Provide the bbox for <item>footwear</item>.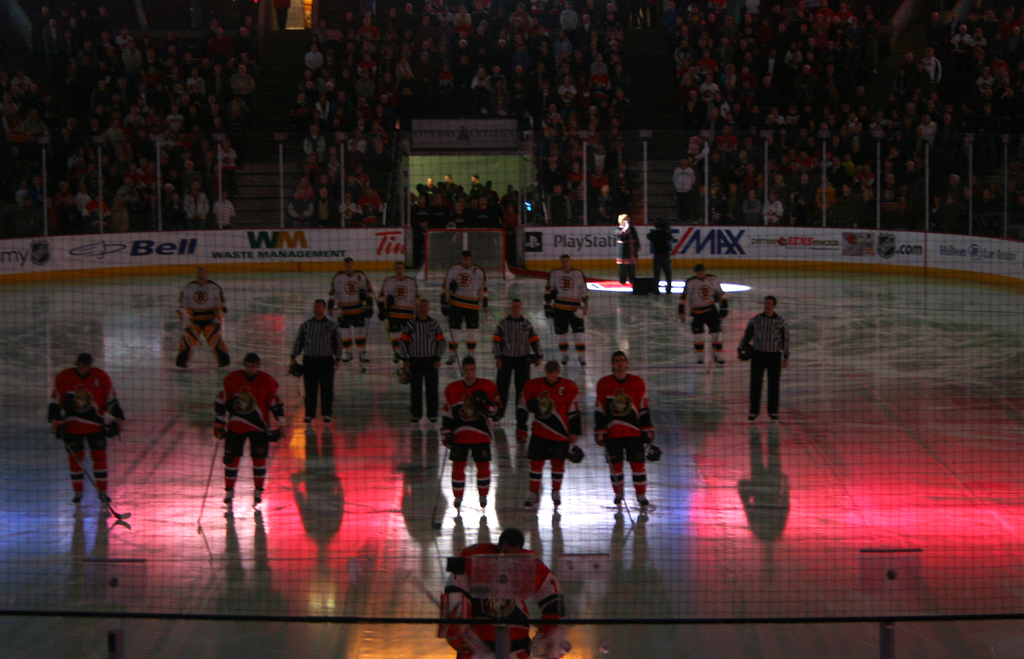
<box>74,496,88,505</box>.
